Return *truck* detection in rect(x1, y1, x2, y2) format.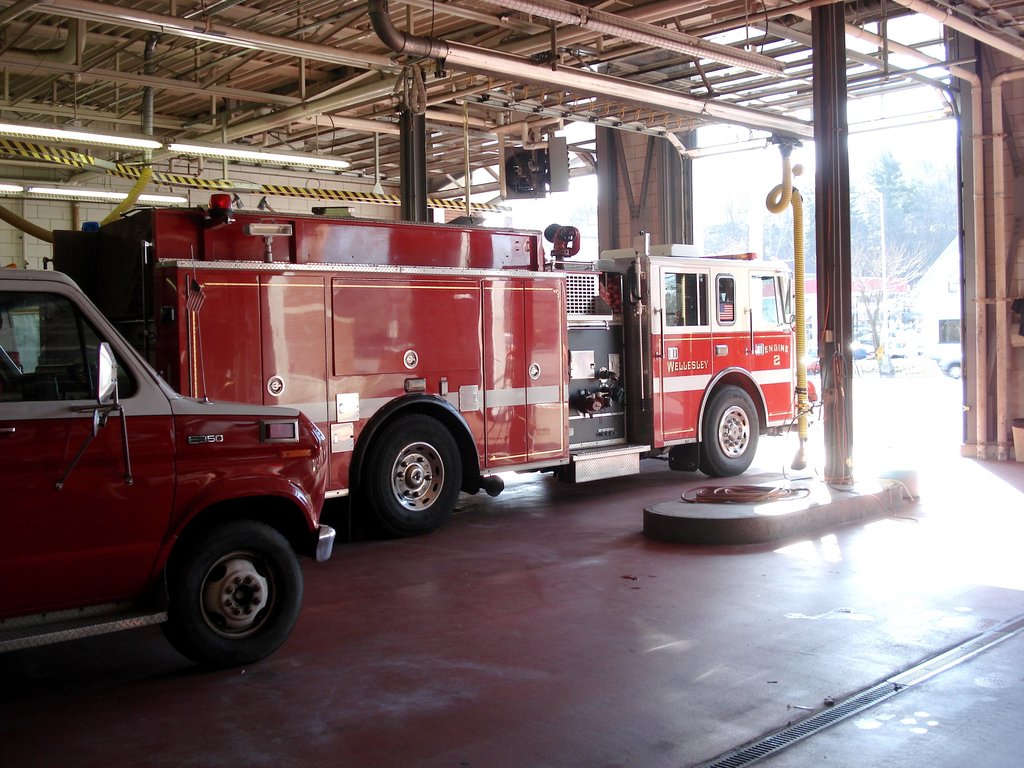
rect(0, 266, 337, 671).
